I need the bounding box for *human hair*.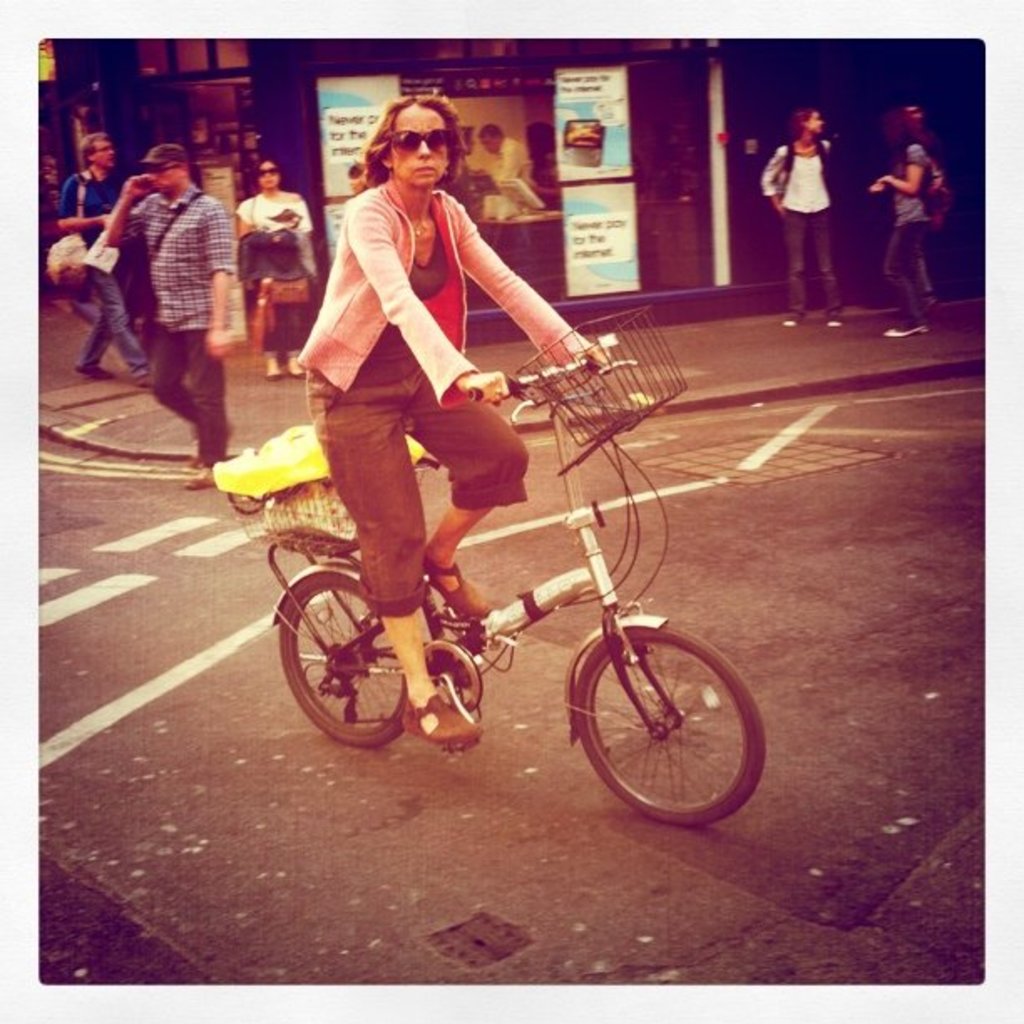
Here it is: BBox(74, 132, 110, 172).
